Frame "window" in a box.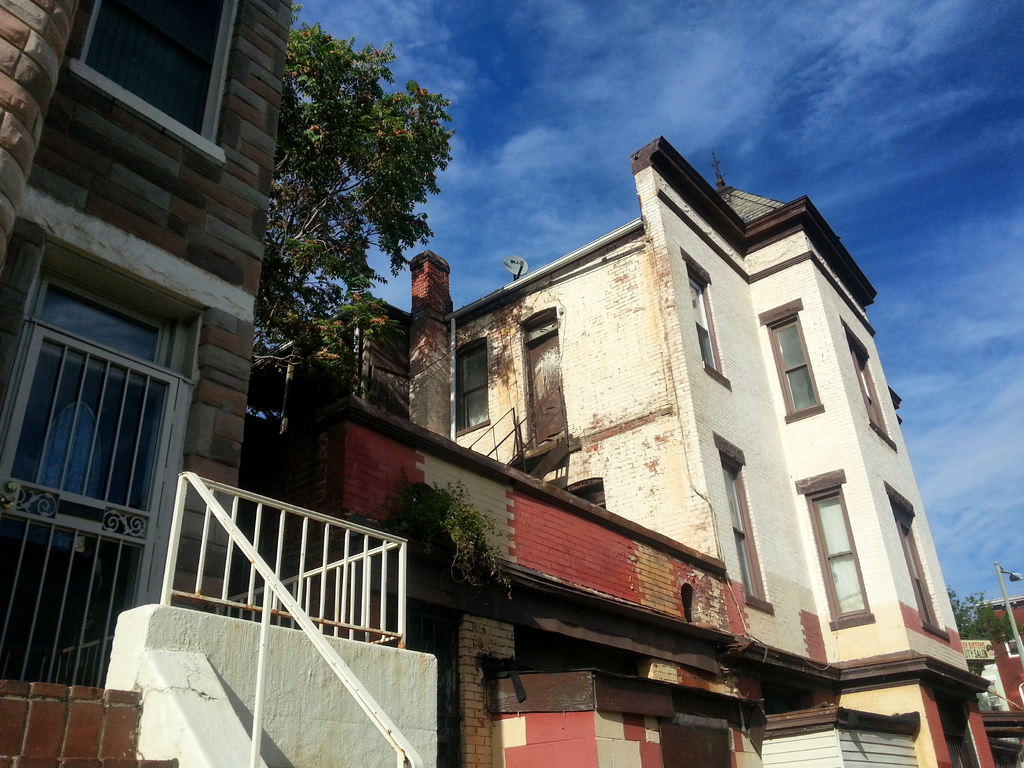
left=805, top=480, right=865, bottom=624.
